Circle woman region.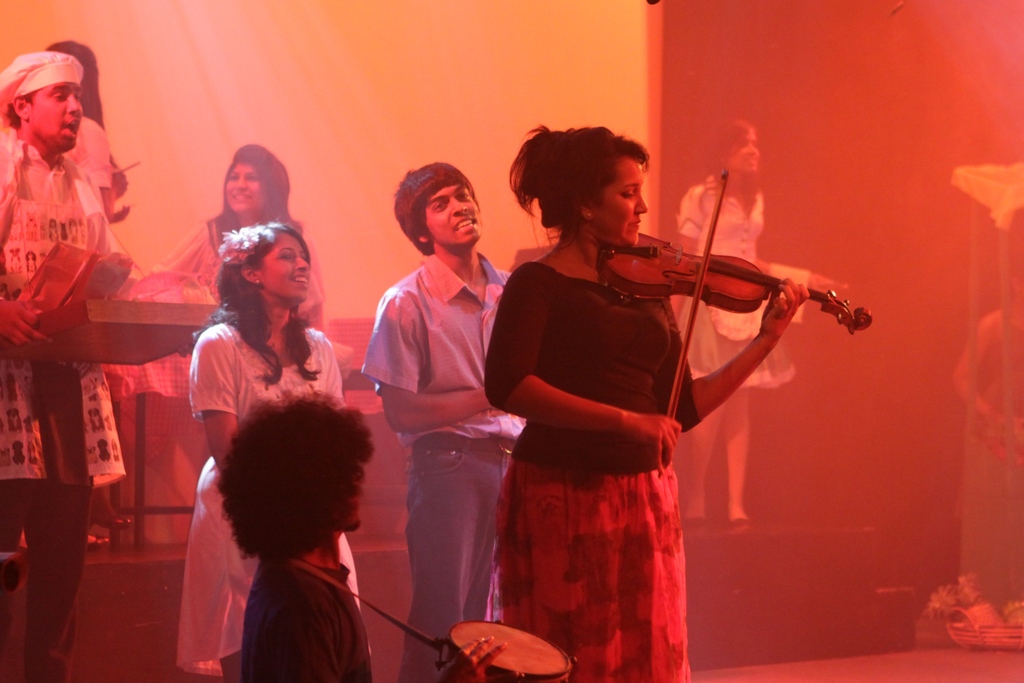
Region: [left=658, top=110, right=801, bottom=516].
